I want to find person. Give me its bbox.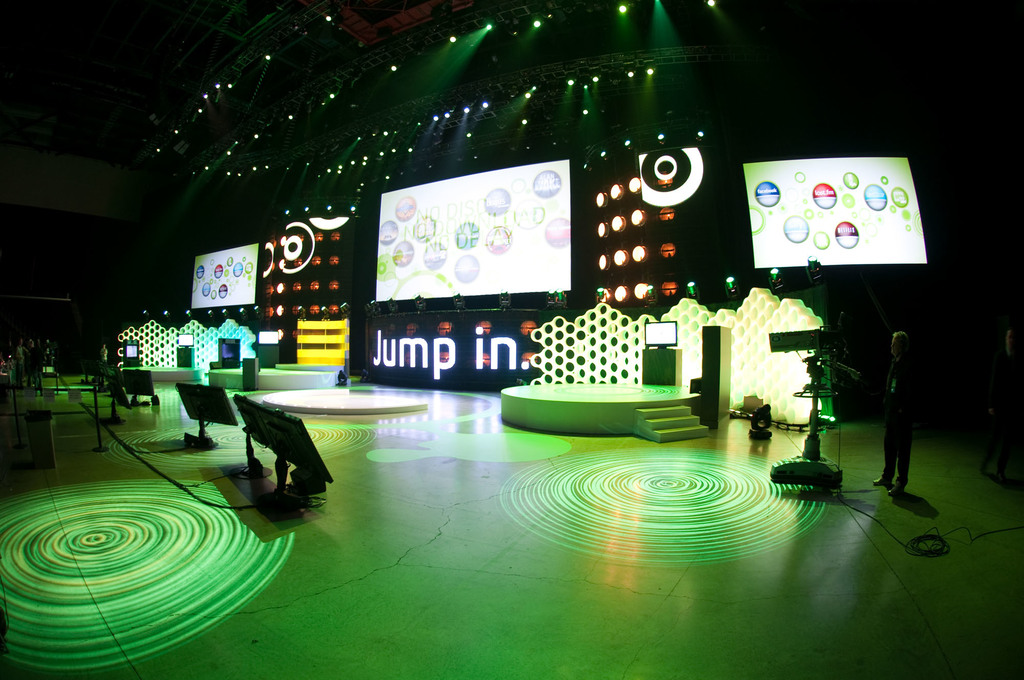
crop(28, 334, 46, 393).
